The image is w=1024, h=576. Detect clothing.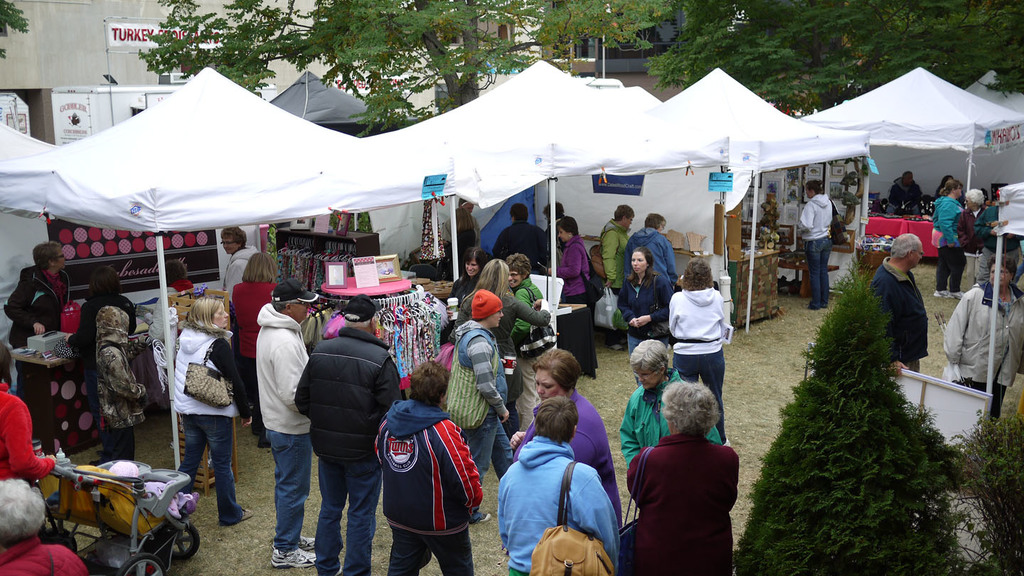
Detection: (250,300,316,554).
